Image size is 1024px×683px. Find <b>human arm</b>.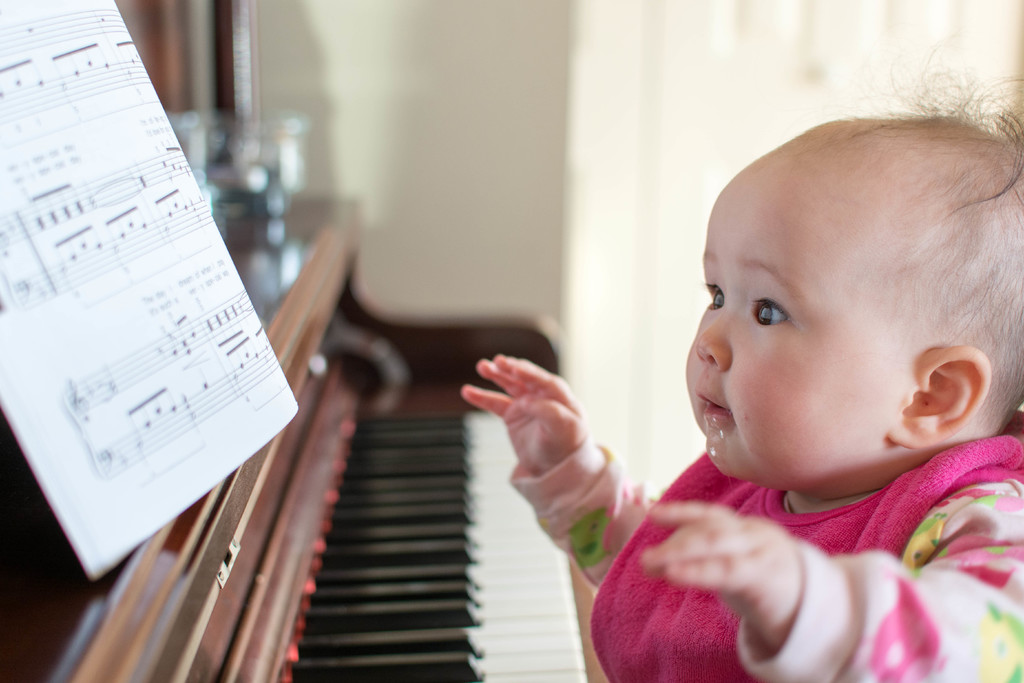
(x1=456, y1=346, x2=648, y2=592).
